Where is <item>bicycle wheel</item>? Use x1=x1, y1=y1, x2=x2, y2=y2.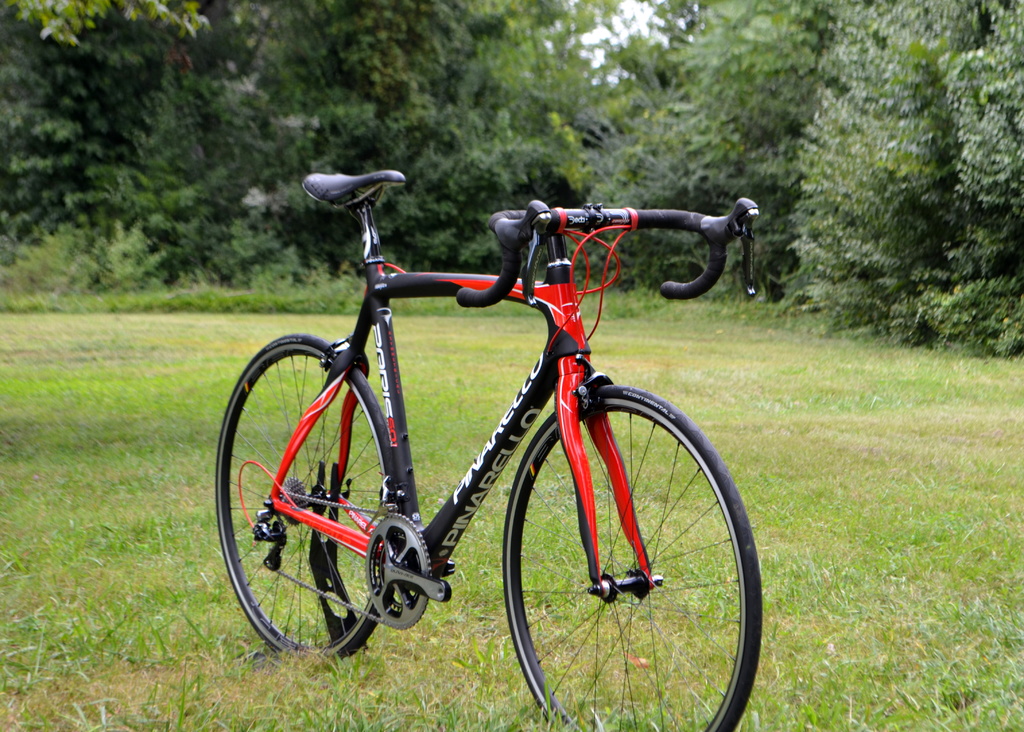
x1=214, y1=332, x2=394, y2=664.
